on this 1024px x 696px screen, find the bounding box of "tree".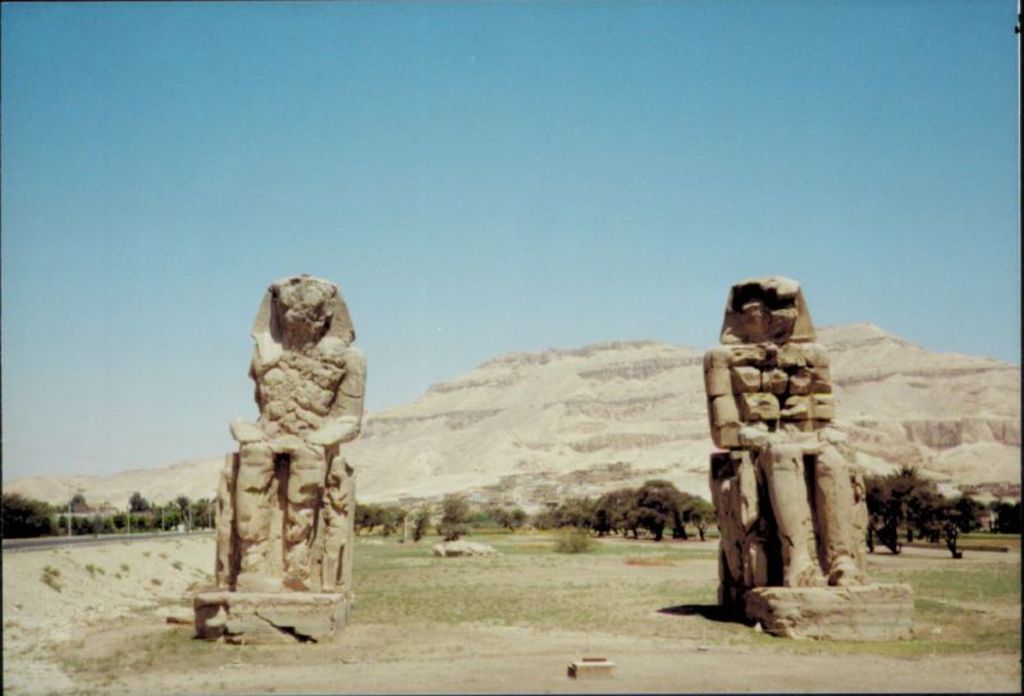
Bounding box: (175,494,210,525).
